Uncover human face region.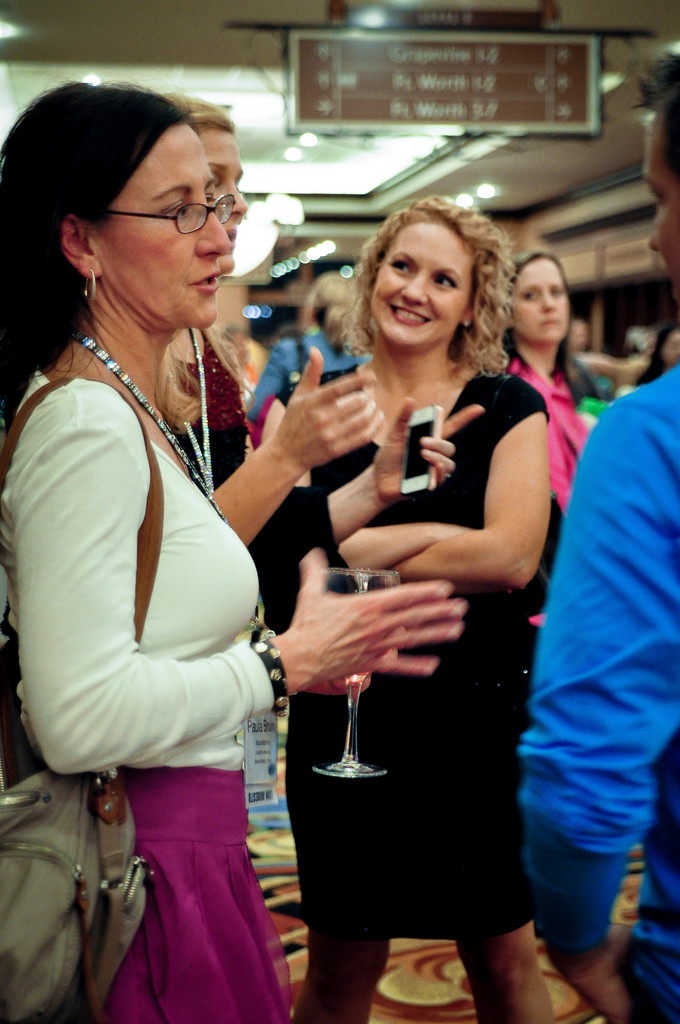
Uncovered: region(644, 99, 679, 273).
